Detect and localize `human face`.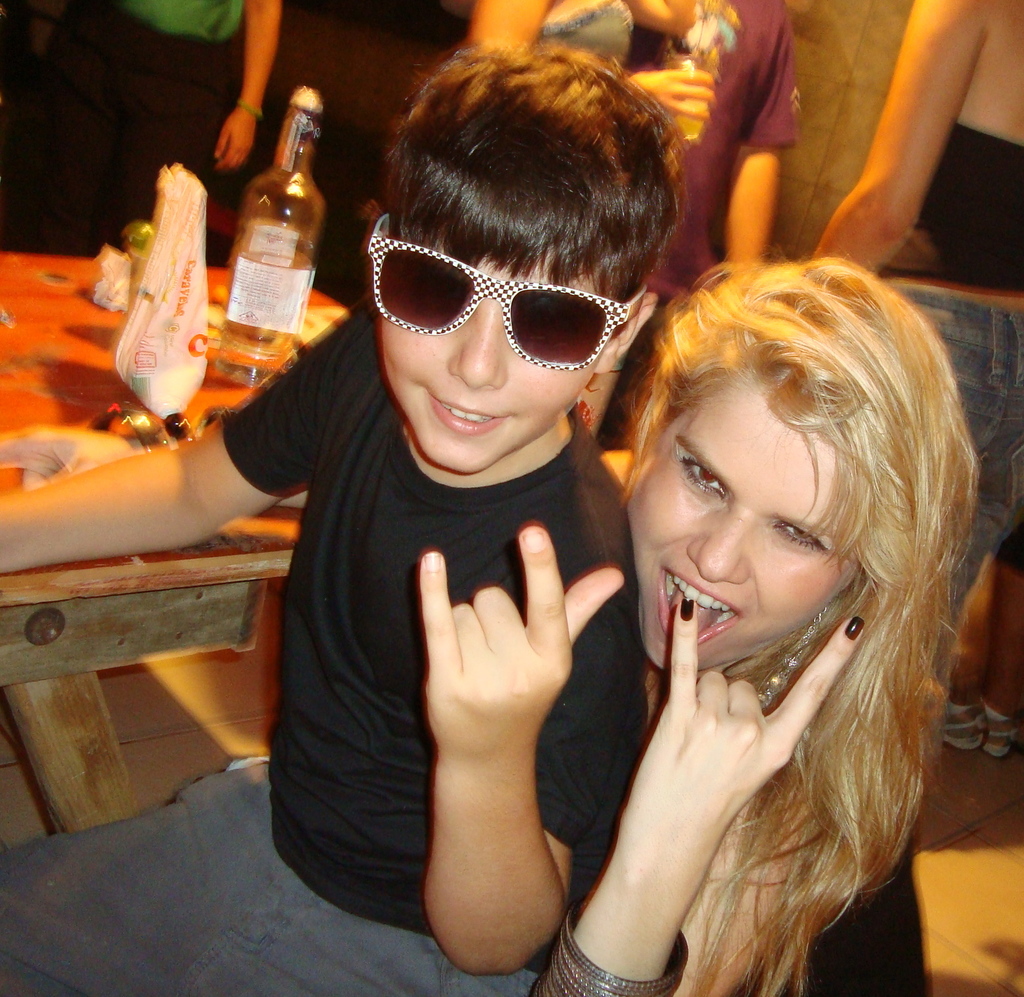
Localized at BBox(381, 250, 611, 472).
